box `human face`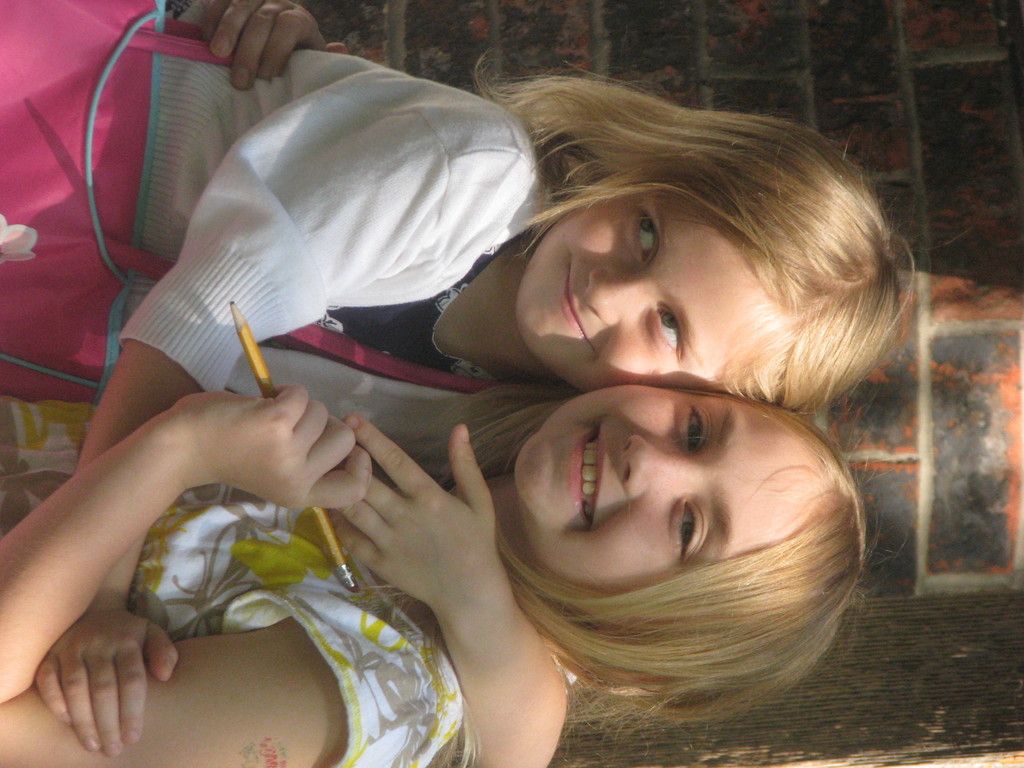
region(515, 383, 812, 596)
